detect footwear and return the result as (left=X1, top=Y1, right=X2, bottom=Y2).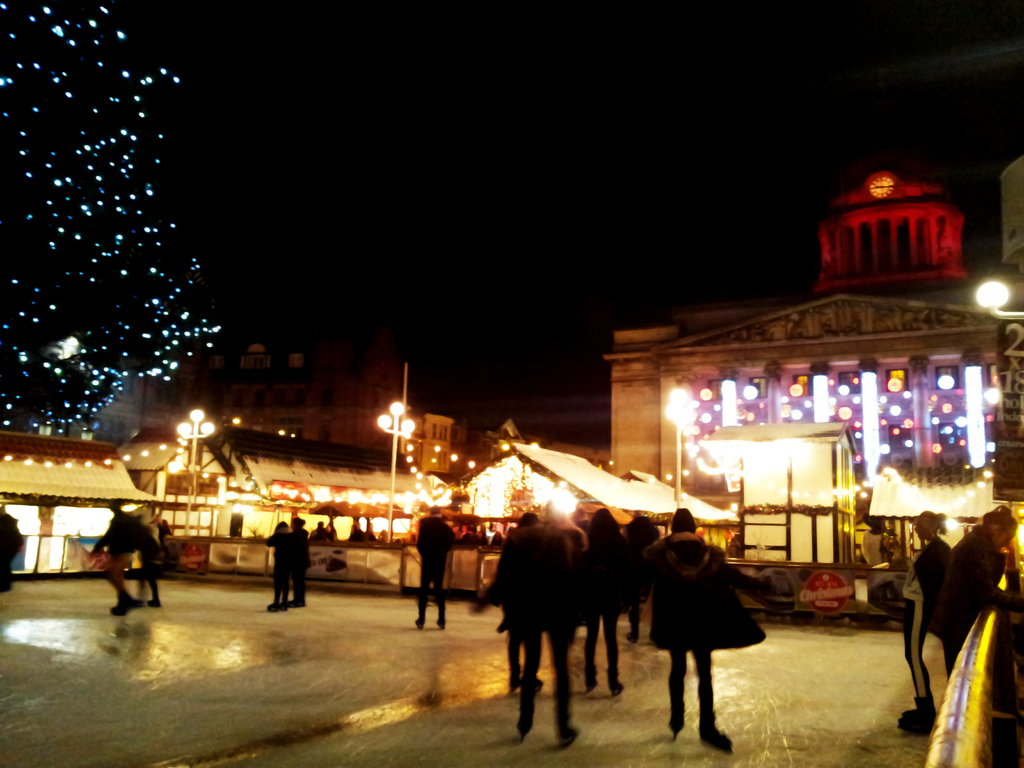
(left=145, top=599, right=161, bottom=611).
